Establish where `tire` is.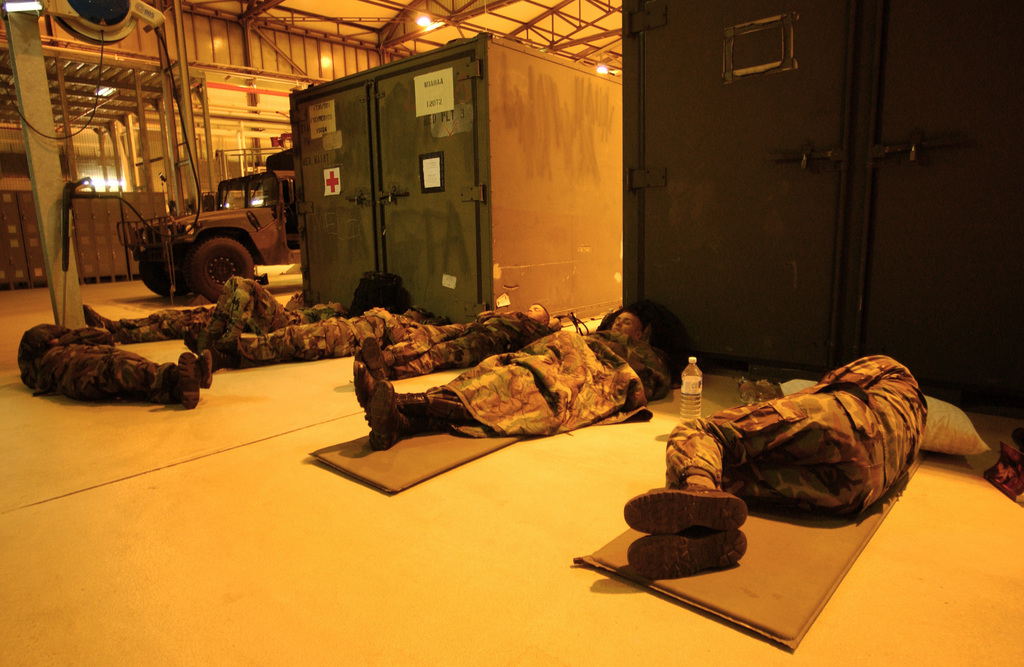
Established at bbox=[185, 237, 259, 301].
